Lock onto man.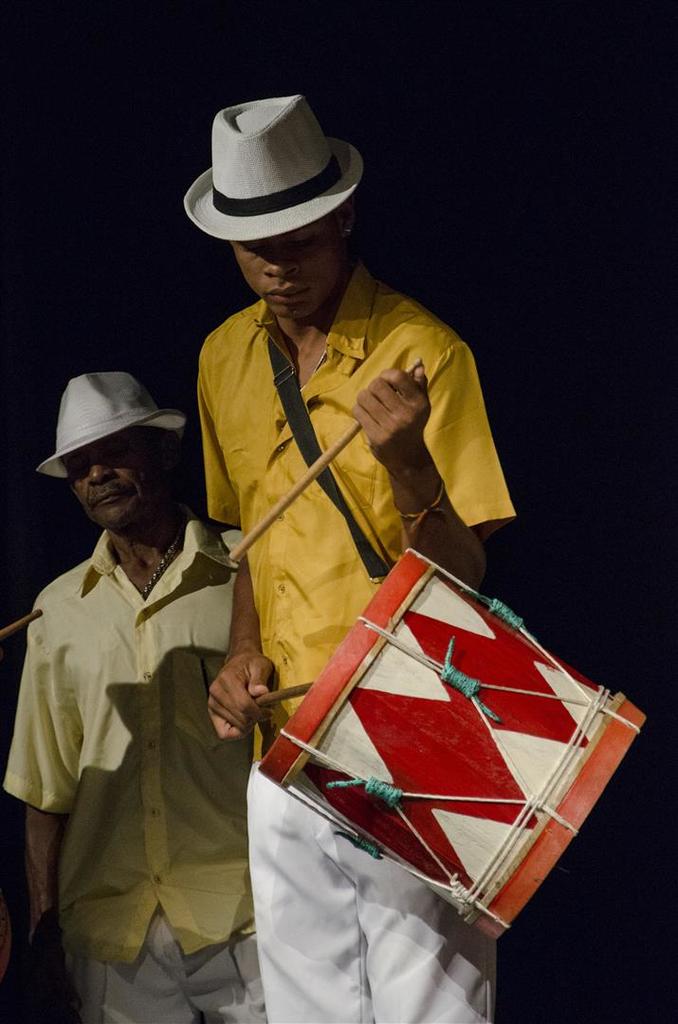
Locked: box=[10, 355, 263, 1017].
